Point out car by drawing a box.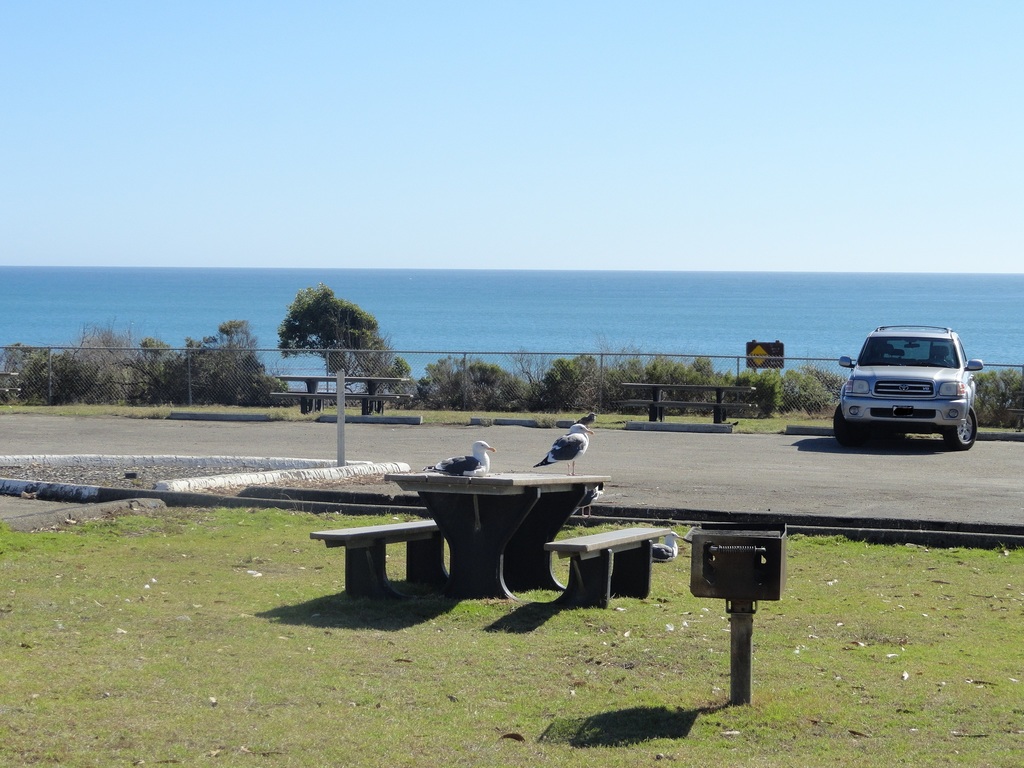
<region>831, 324, 985, 448</region>.
